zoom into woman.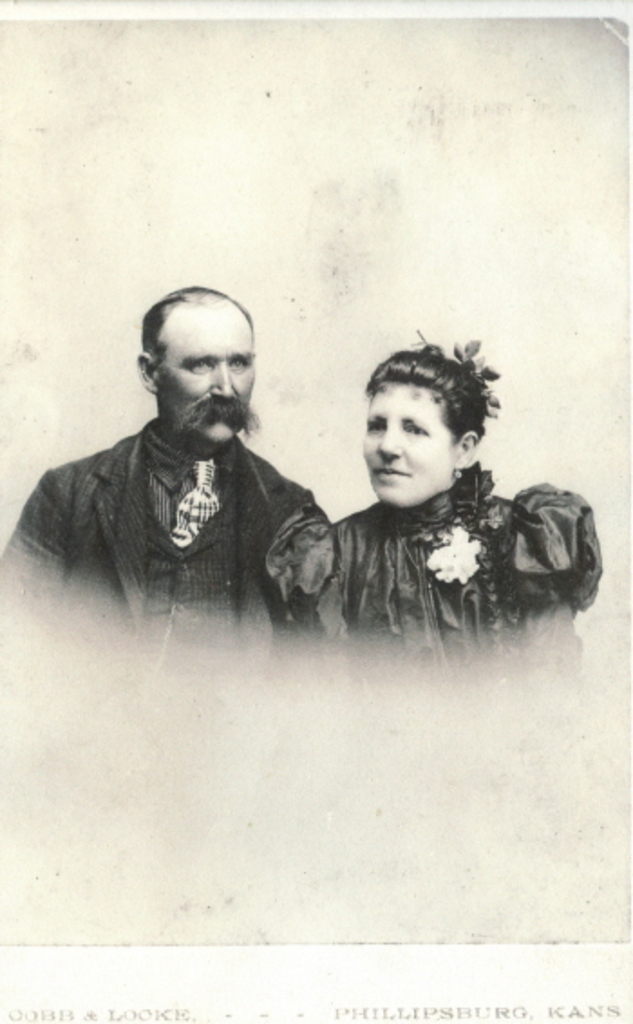
Zoom target: x1=255, y1=318, x2=620, y2=687.
